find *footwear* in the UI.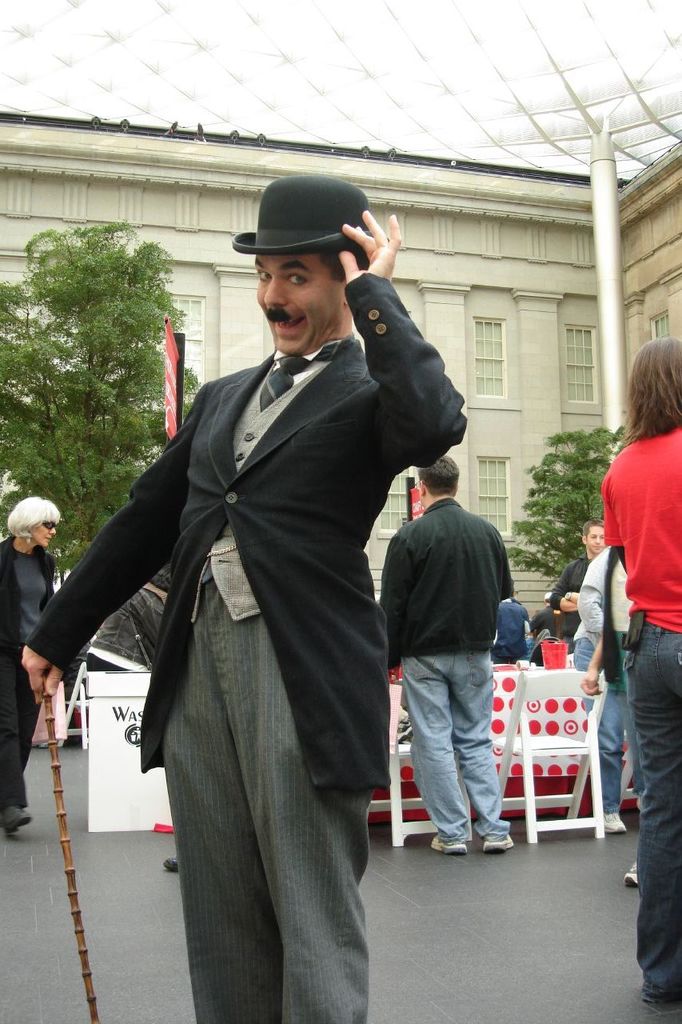
UI element at 0:805:33:835.
